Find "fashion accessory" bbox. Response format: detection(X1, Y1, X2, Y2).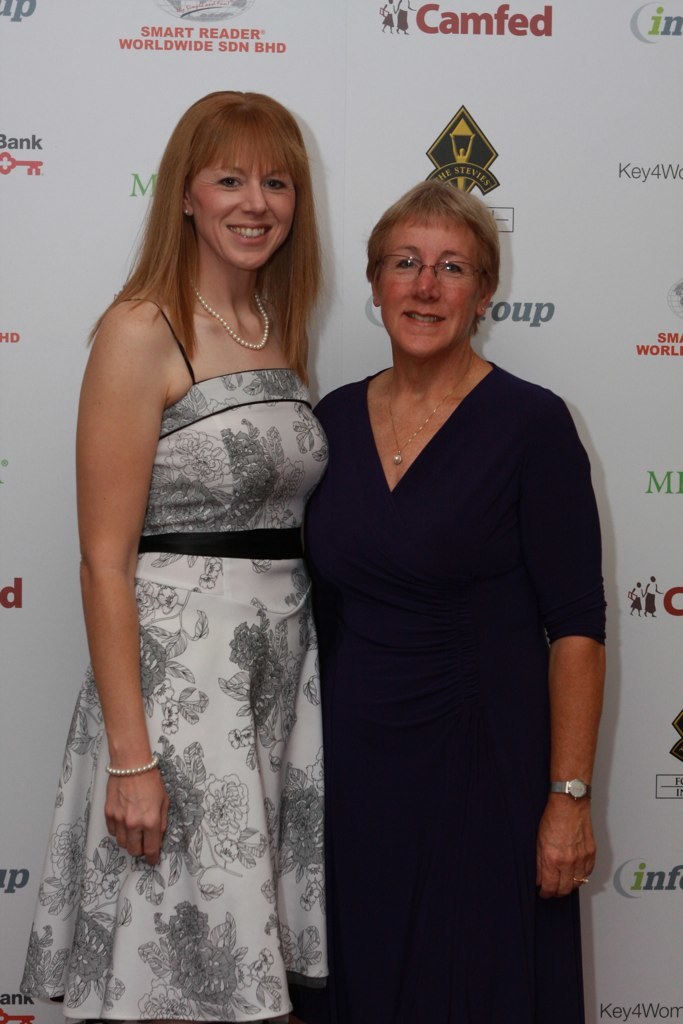
detection(573, 873, 589, 887).
